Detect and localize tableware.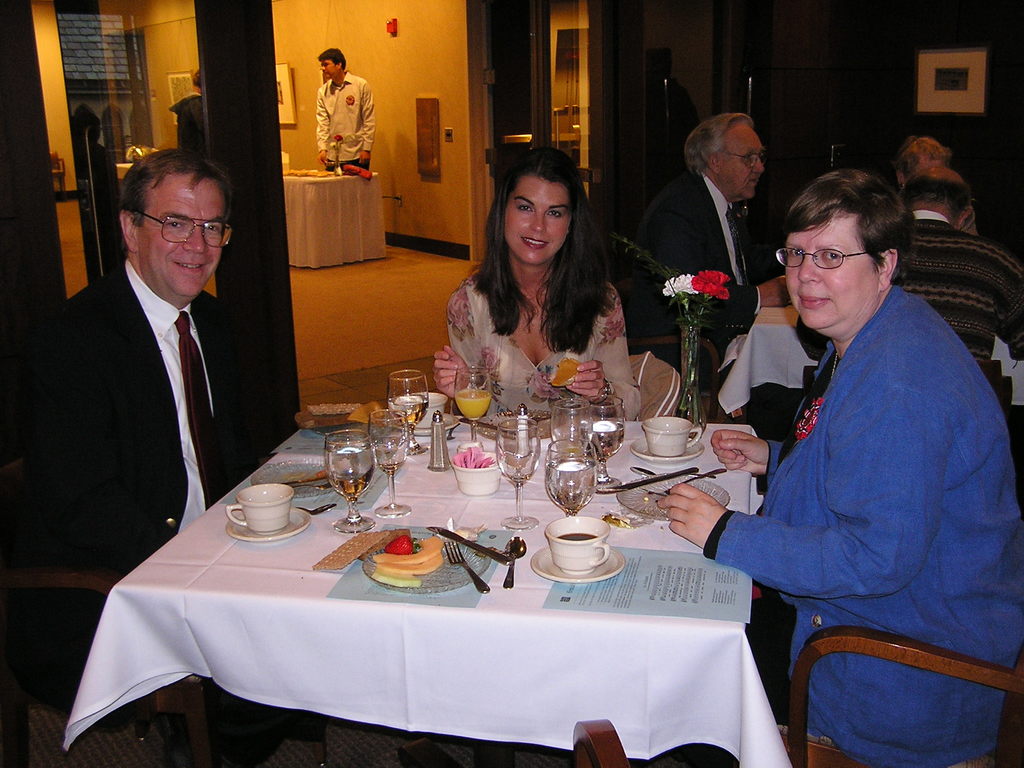
Localized at (x1=429, y1=524, x2=515, y2=564).
